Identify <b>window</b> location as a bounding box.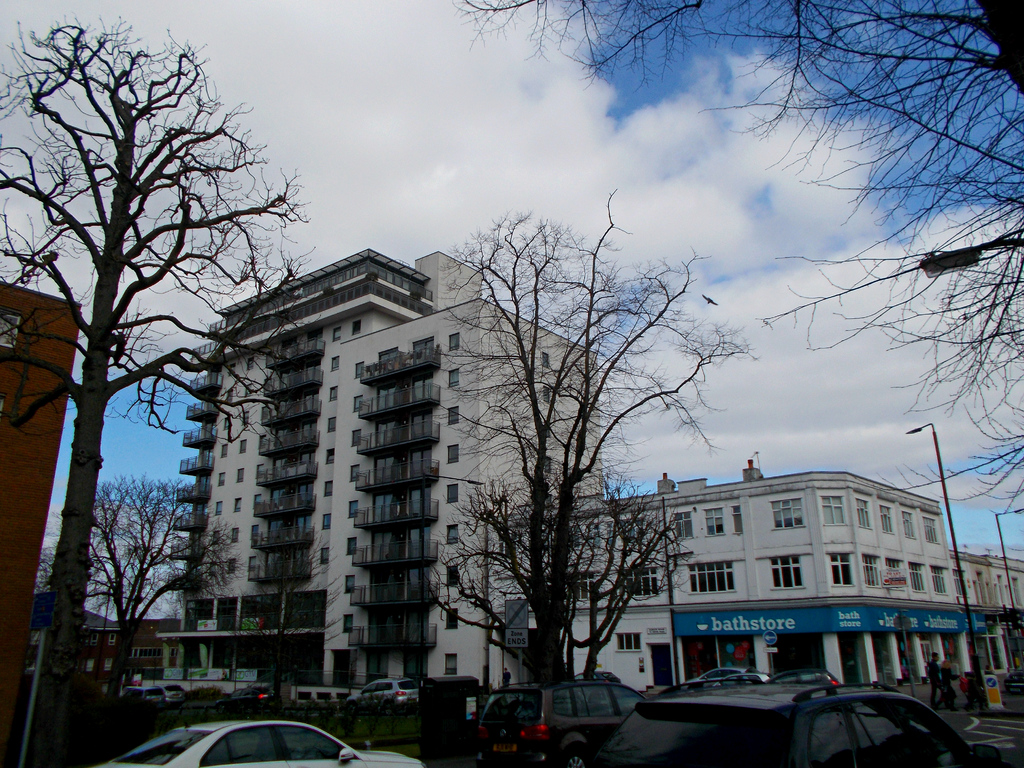
bbox=[354, 395, 364, 412].
